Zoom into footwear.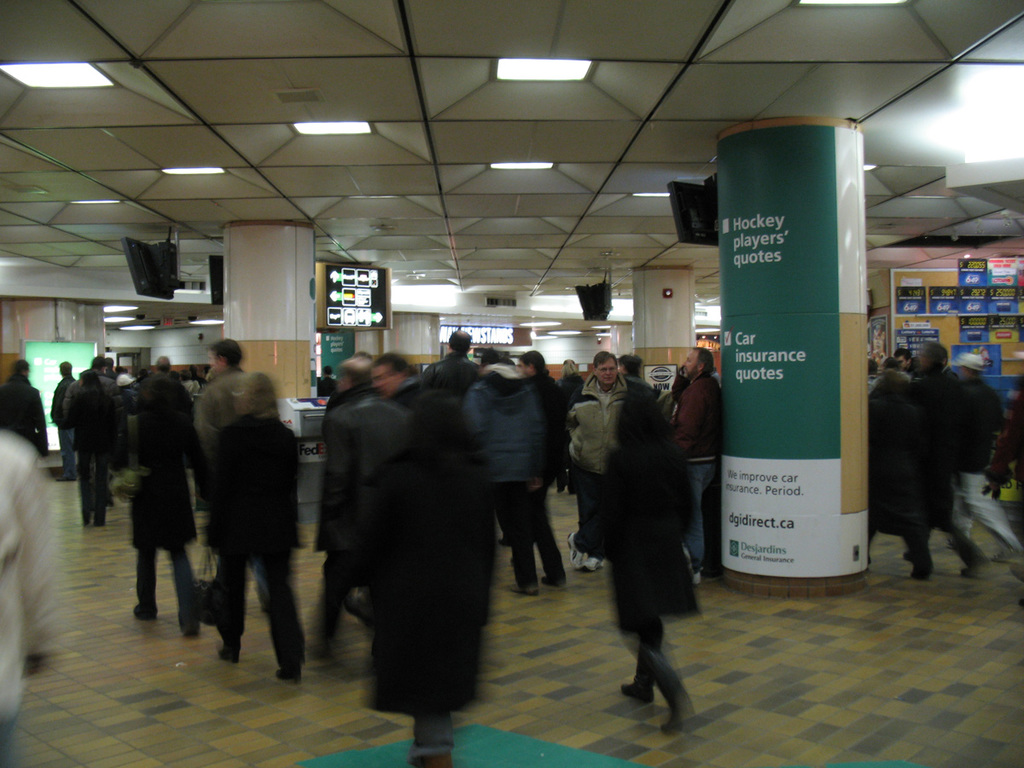
Zoom target: [left=655, top=713, right=688, bottom=733].
